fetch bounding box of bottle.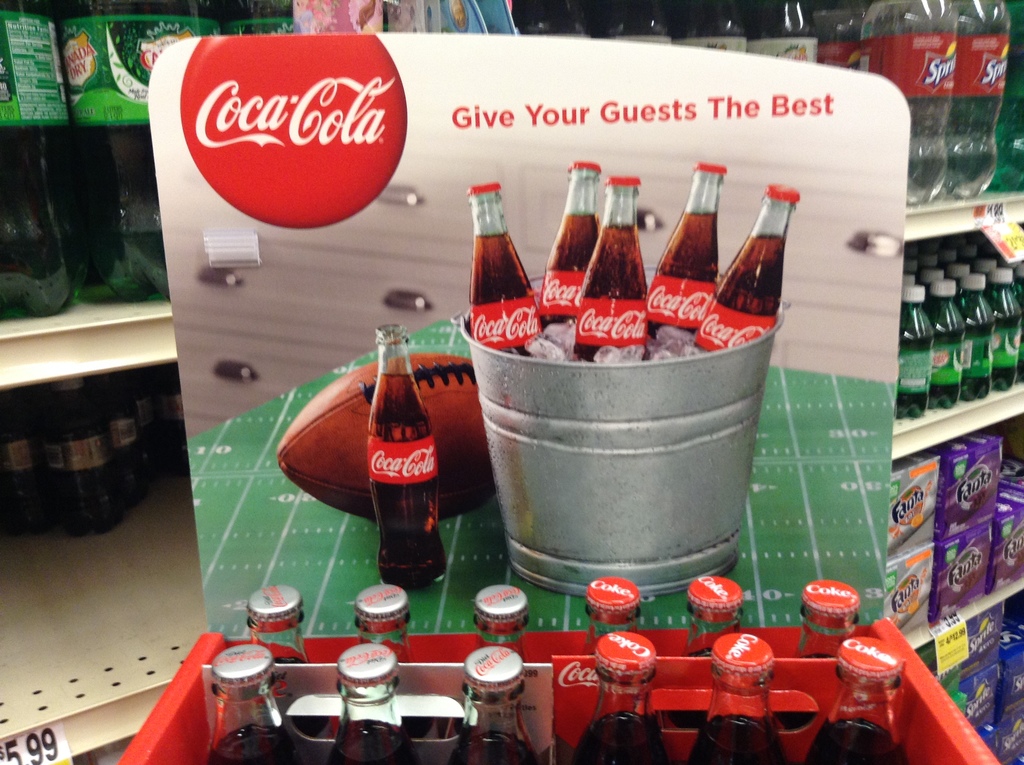
Bbox: (680,629,787,764).
